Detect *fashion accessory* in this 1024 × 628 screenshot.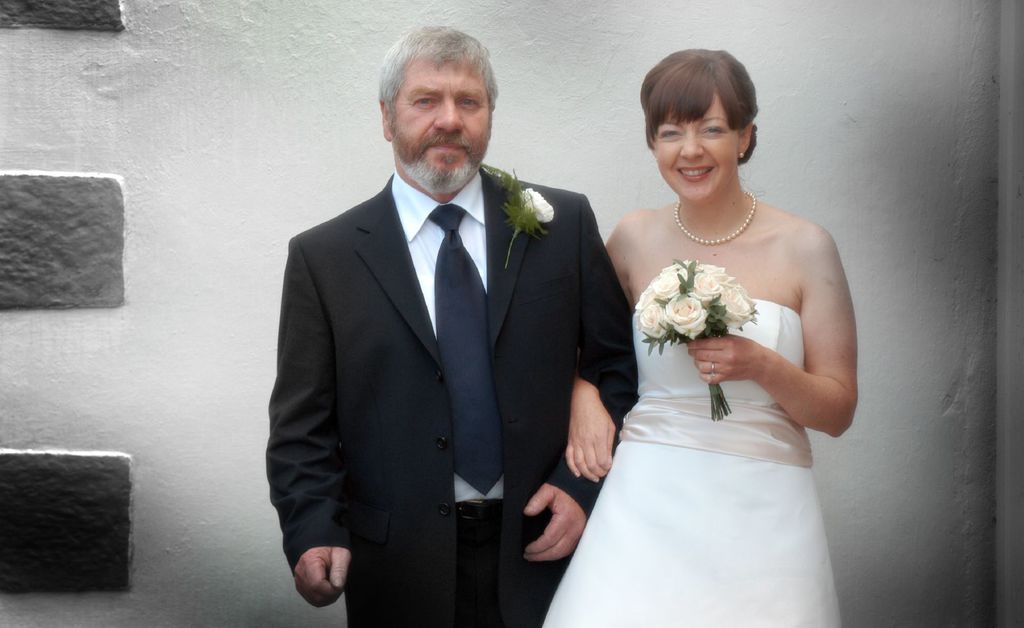
Detection: 675:190:756:245.
